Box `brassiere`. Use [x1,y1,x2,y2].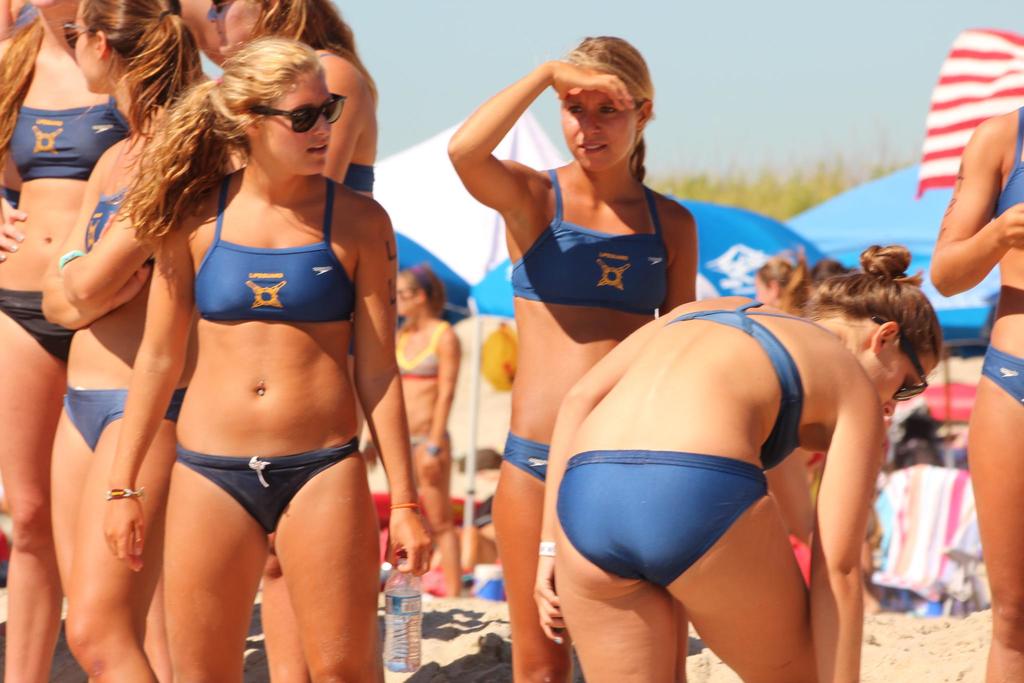
[669,304,838,470].
